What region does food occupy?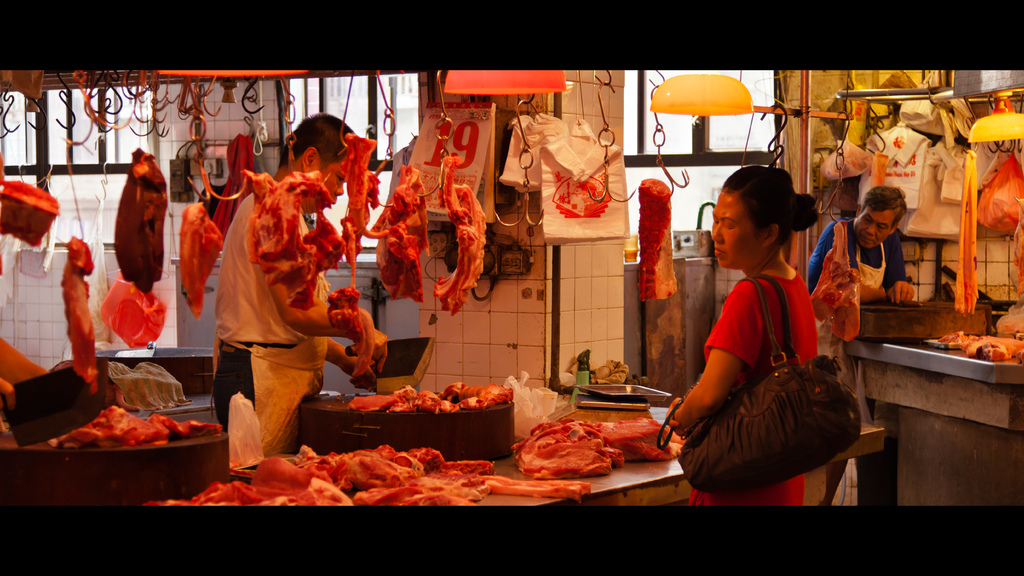
rect(113, 145, 172, 298).
